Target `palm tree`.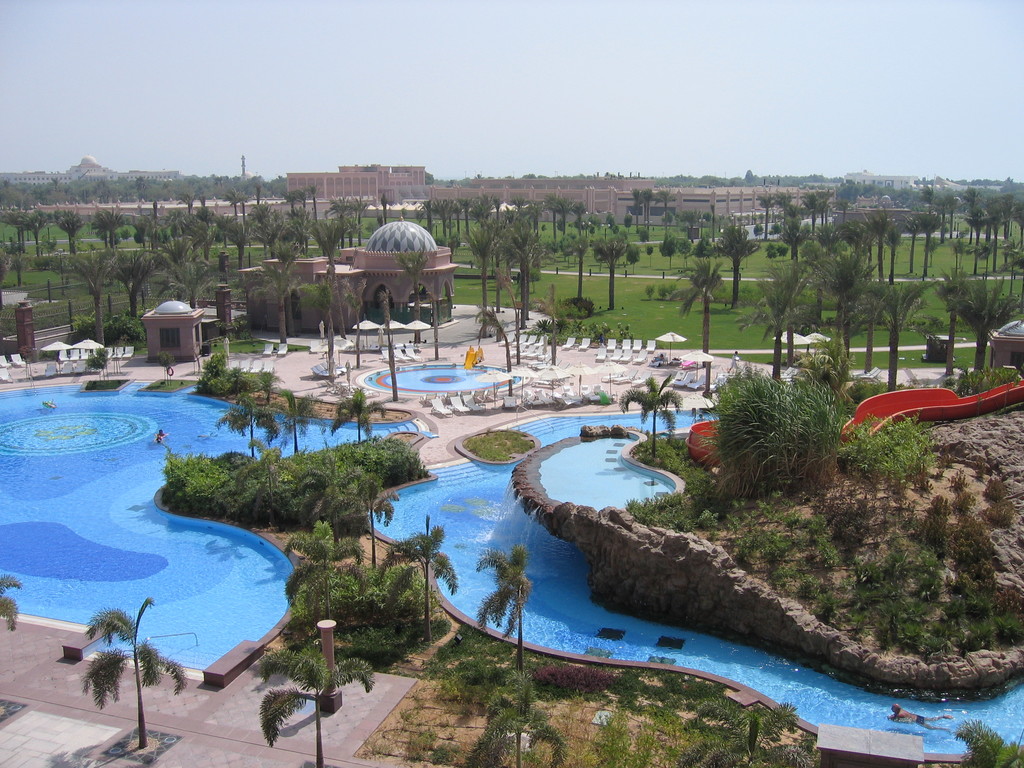
Target region: BBox(747, 267, 804, 371).
